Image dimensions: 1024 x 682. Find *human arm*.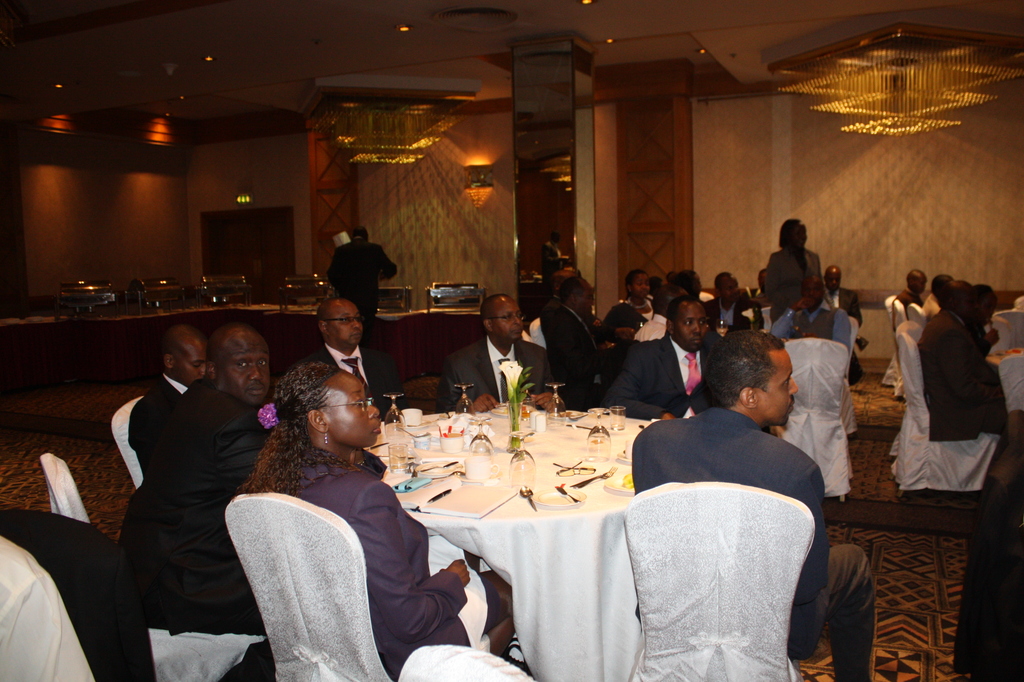
[788,309,851,357].
